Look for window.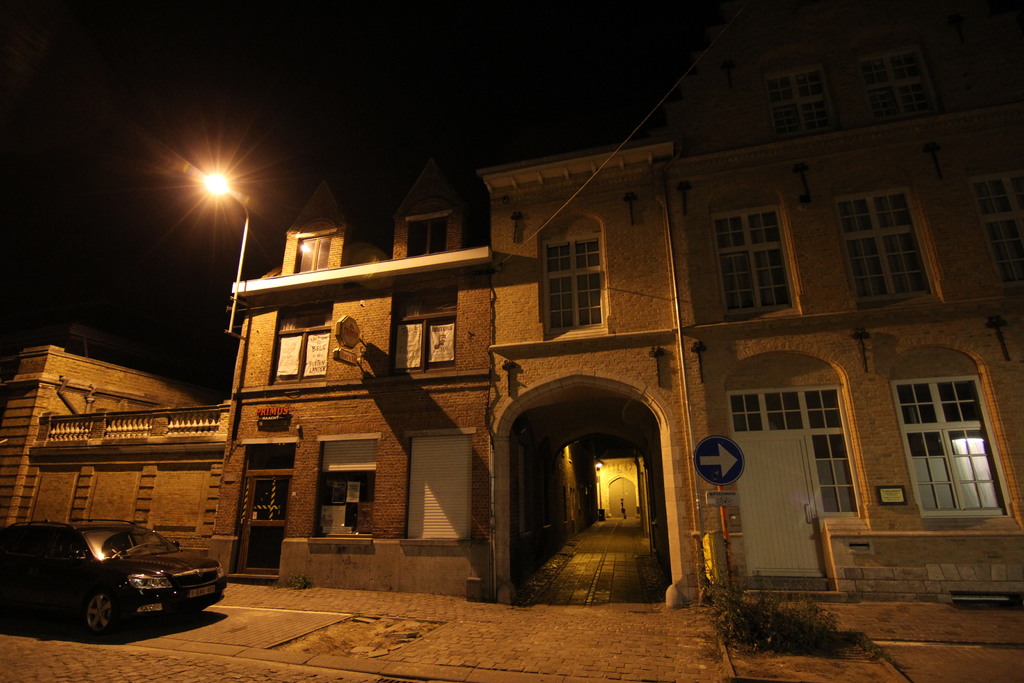
Found: [left=833, top=188, right=934, bottom=305].
